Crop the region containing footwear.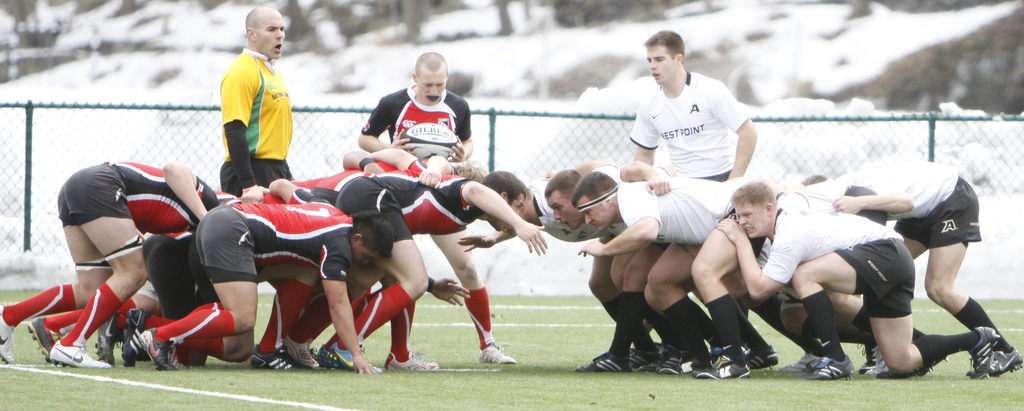
Crop region: x1=749, y1=345, x2=780, y2=365.
